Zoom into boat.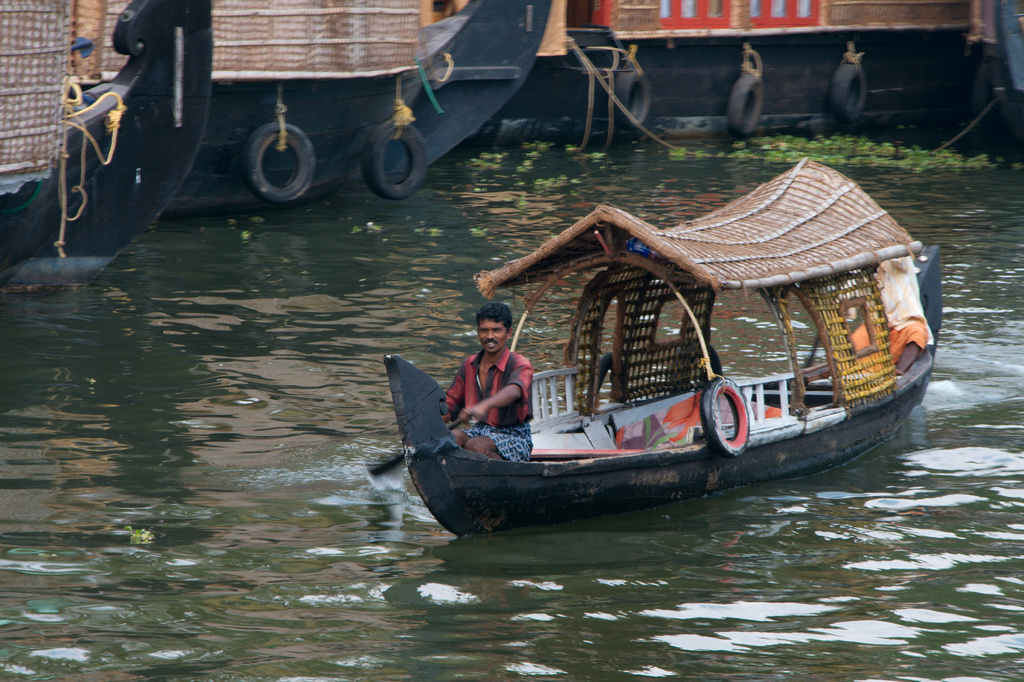
Zoom target: (left=364, top=174, right=935, bottom=540).
